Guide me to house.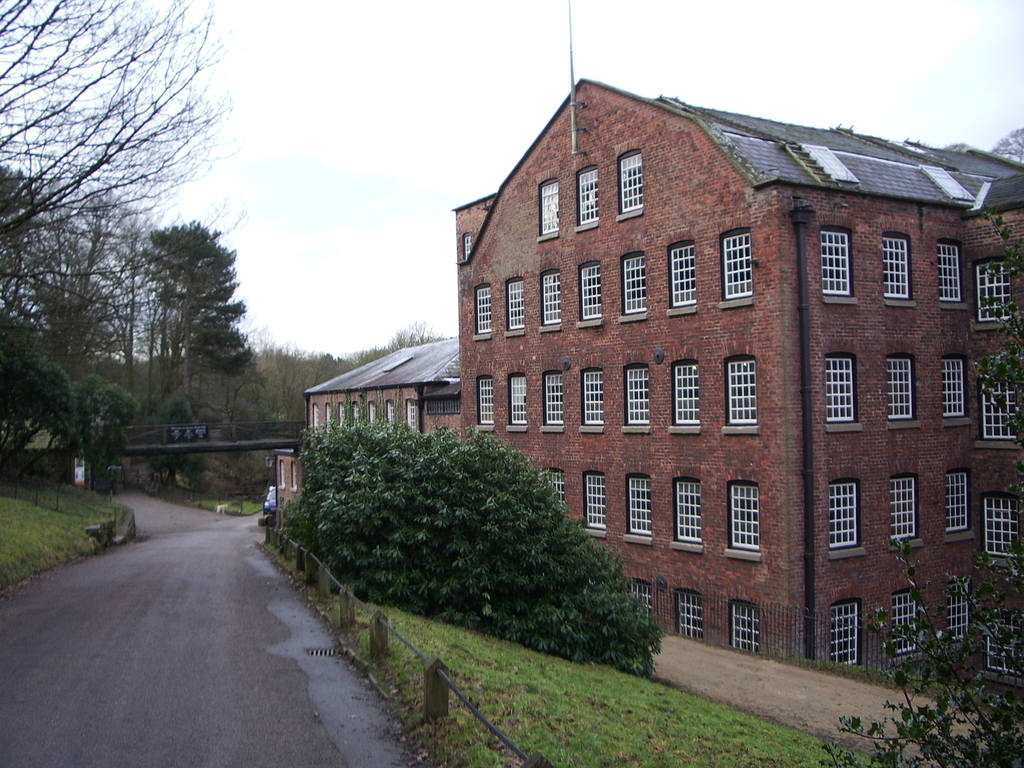
Guidance: {"x1": 449, "y1": 76, "x2": 1023, "y2": 685}.
